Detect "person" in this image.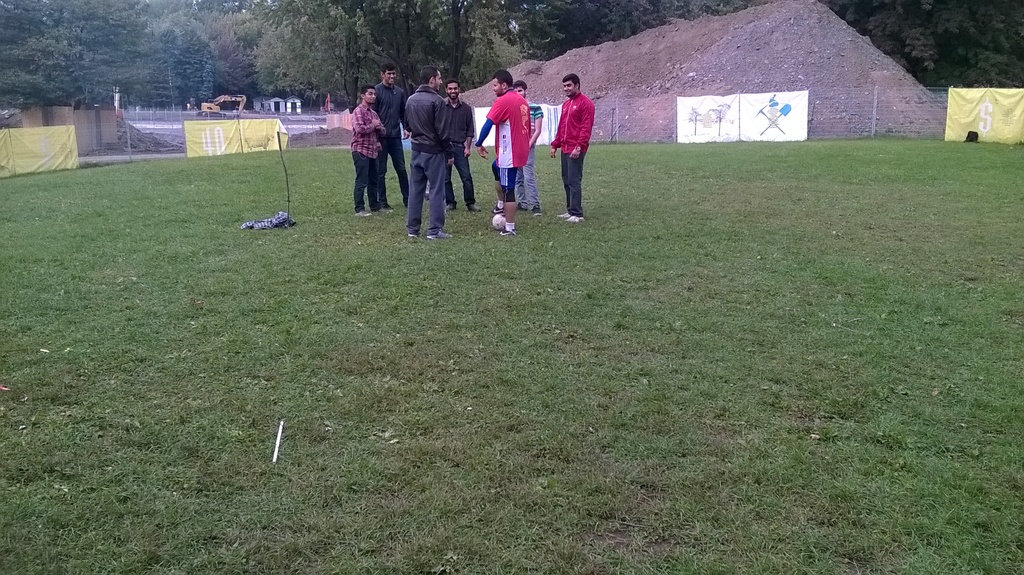
Detection: rect(440, 82, 484, 213).
